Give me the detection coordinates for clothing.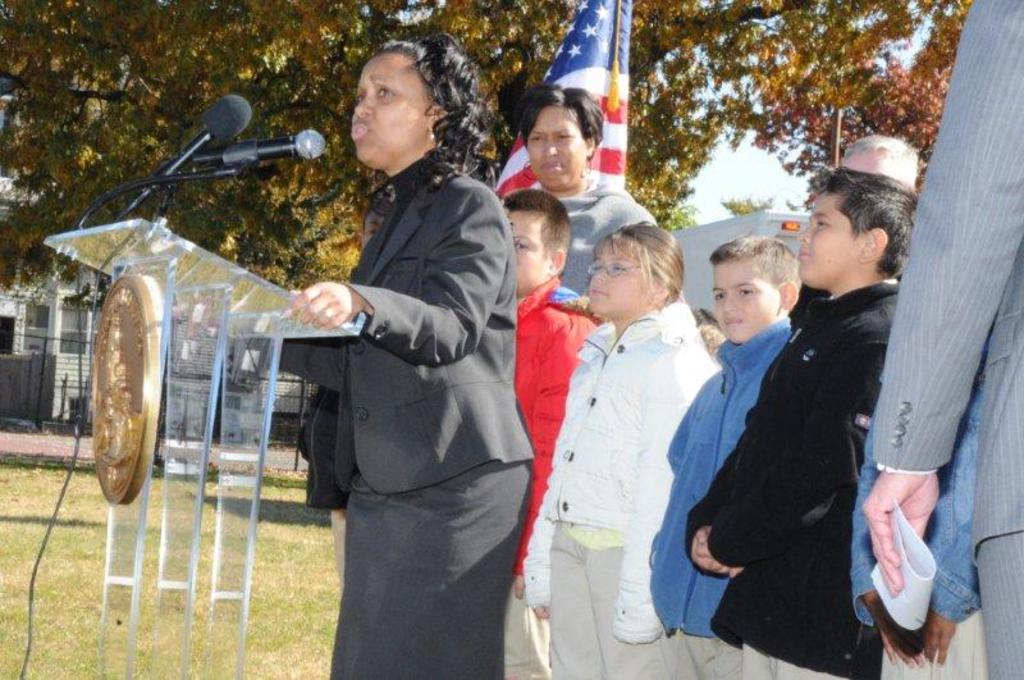
872,0,1023,677.
